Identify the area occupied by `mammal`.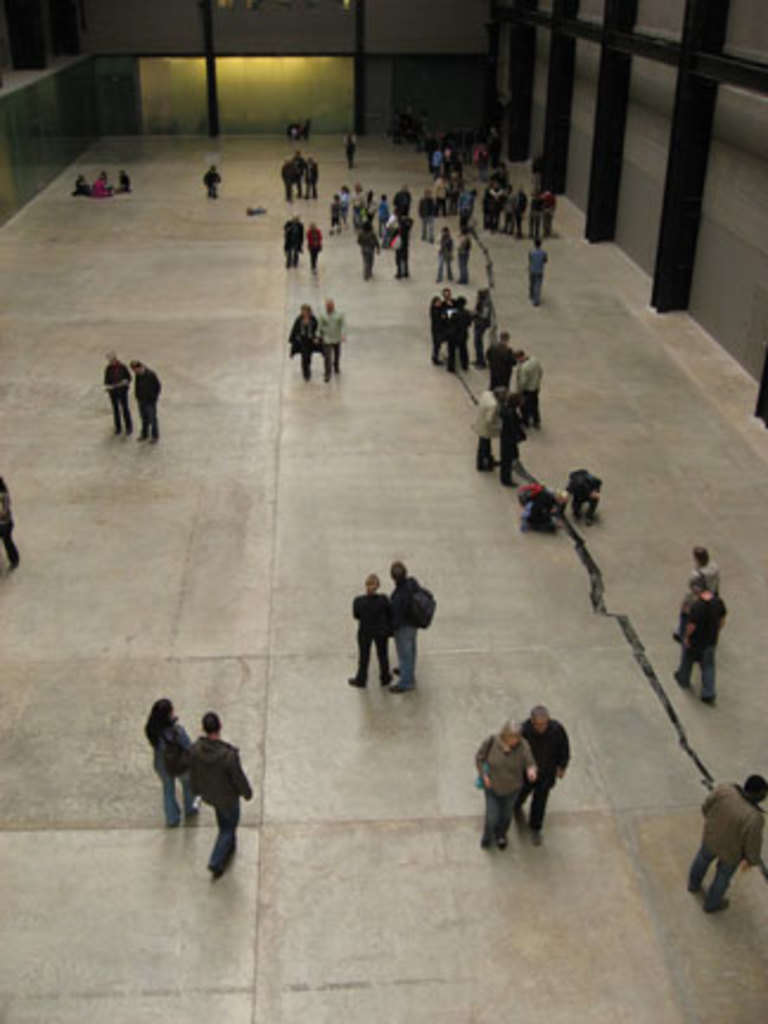
Area: (519, 491, 564, 533).
